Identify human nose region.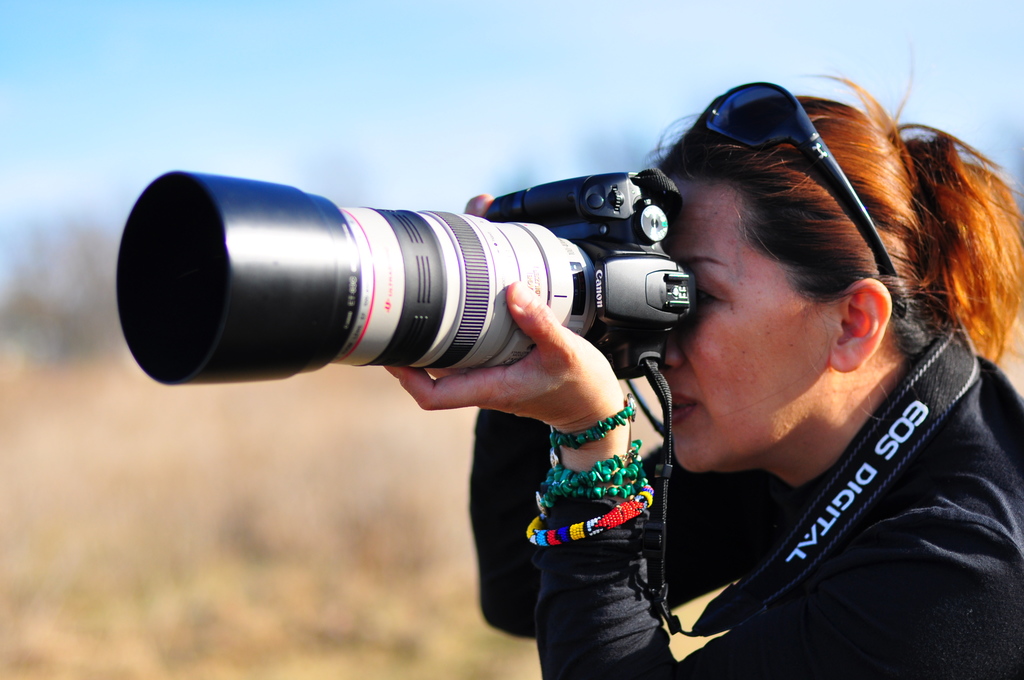
Region: <region>660, 341, 682, 371</region>.
